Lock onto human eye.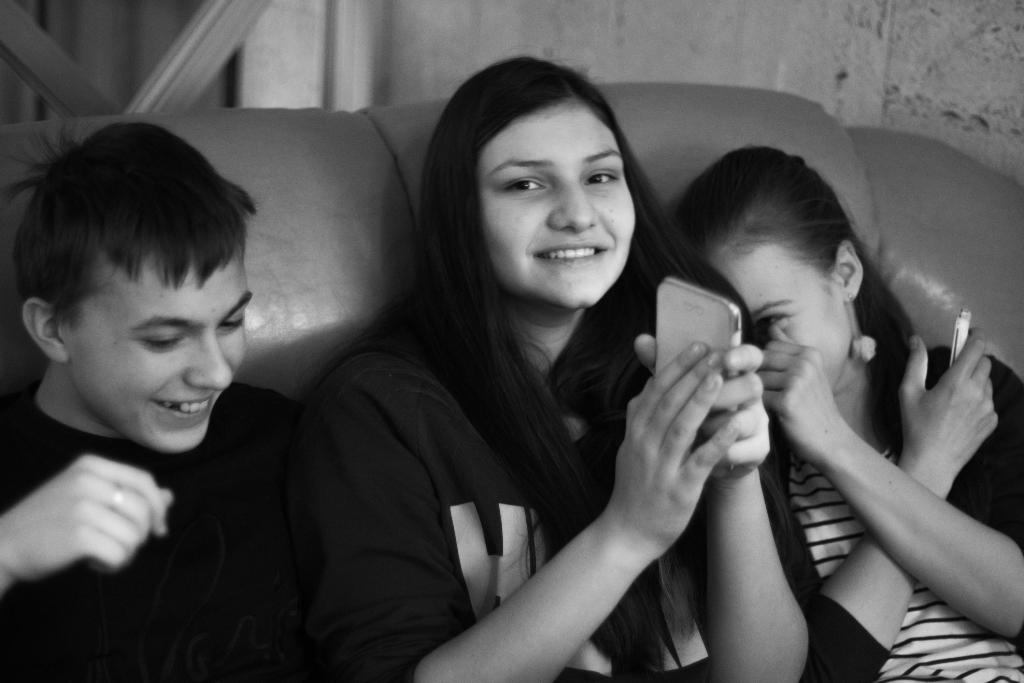
Locked: [766, 309, 791, 328].
